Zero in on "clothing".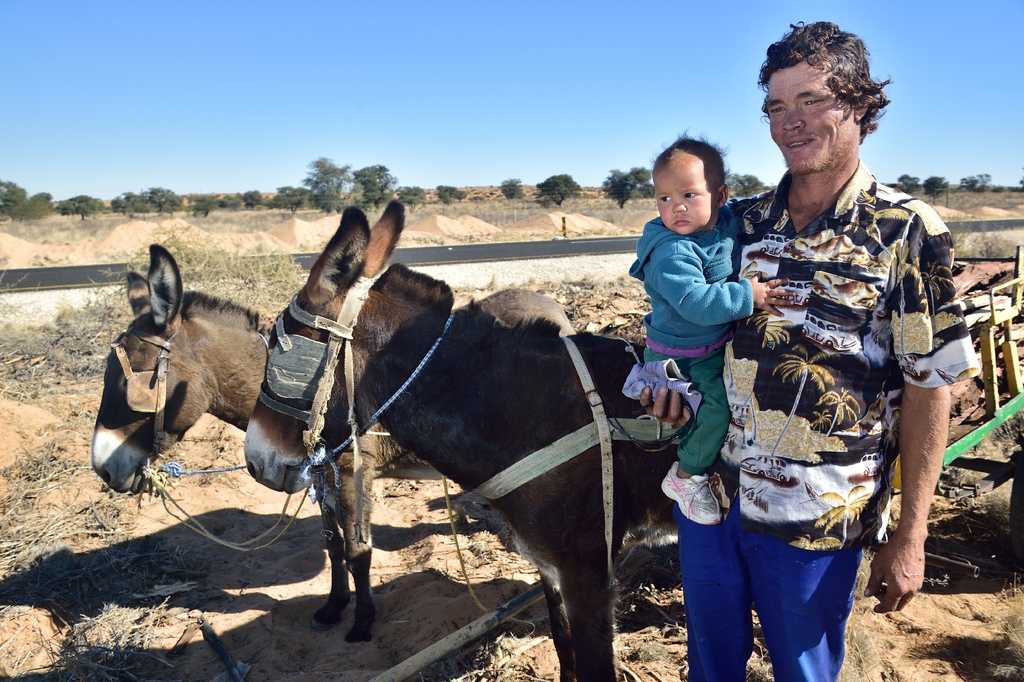
Zeroed in: bbox=(734, 167, 945, 643).
